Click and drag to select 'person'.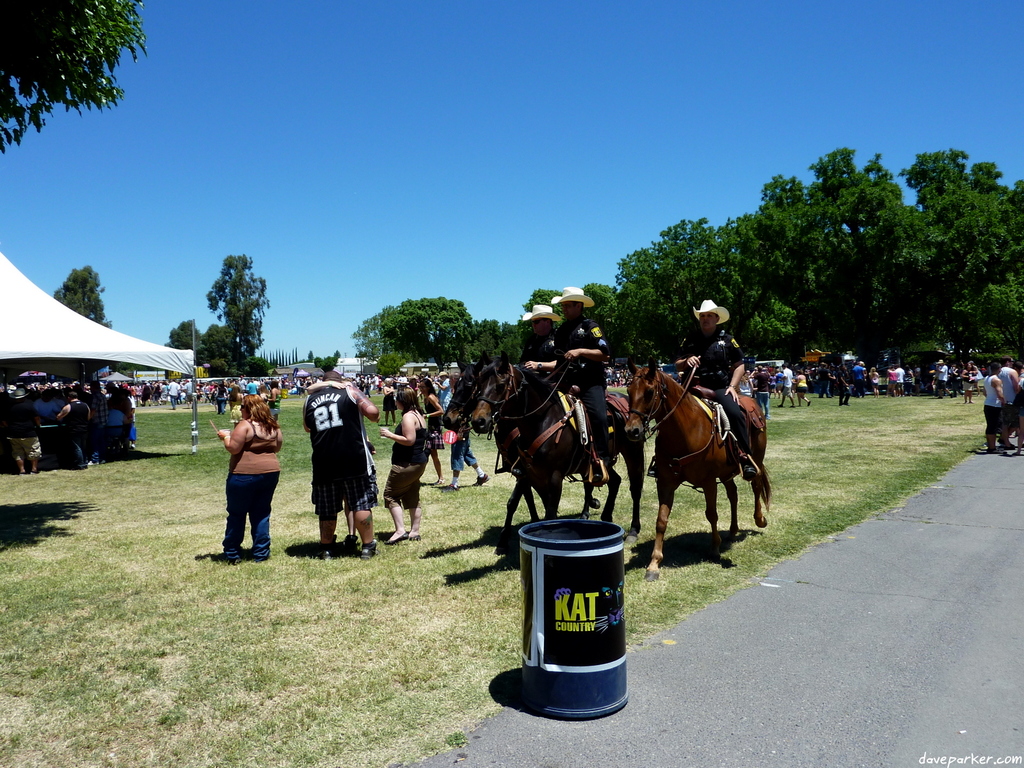
Selection: <bbox>413, 378, 442, 490</bbox>.
